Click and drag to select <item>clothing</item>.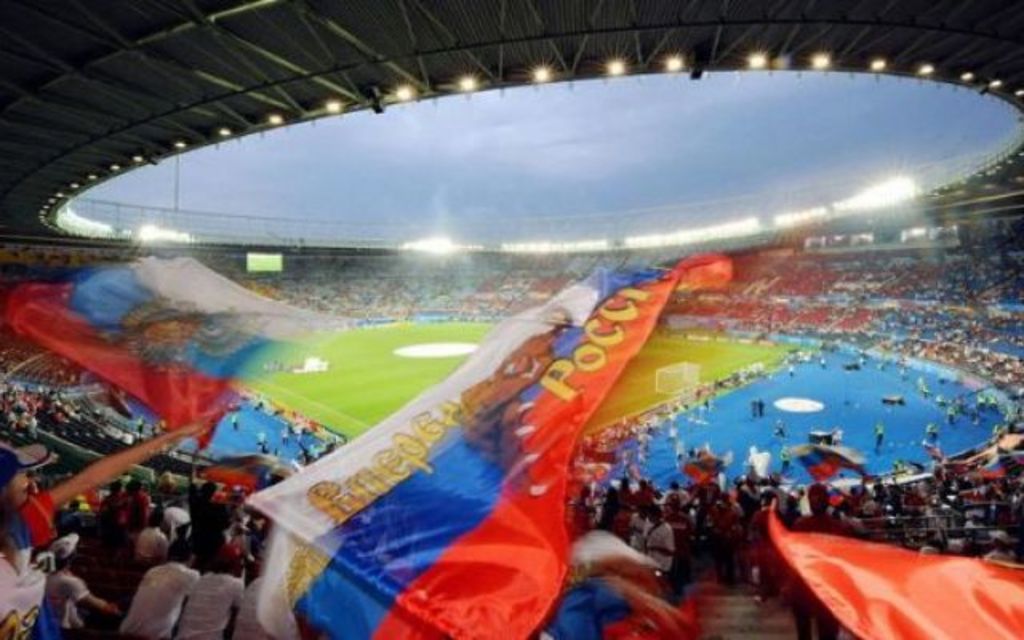
Selection: <box>181,578,248,635</box>.
